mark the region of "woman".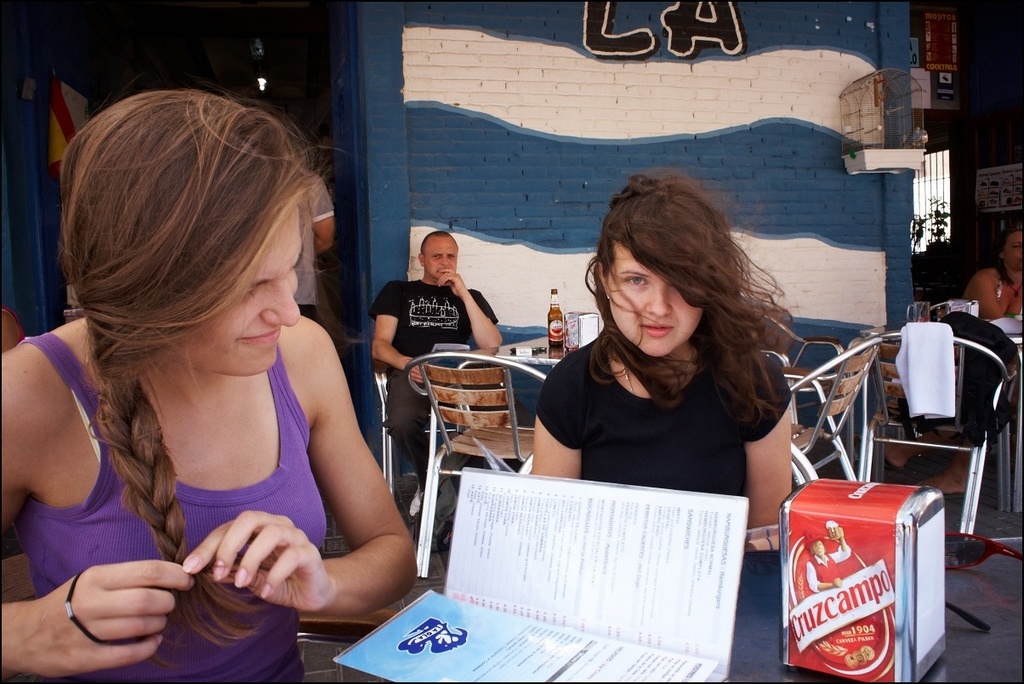
Region: {"x1": 35, "y1": 90, "x2": 466, "y2": 668}.
